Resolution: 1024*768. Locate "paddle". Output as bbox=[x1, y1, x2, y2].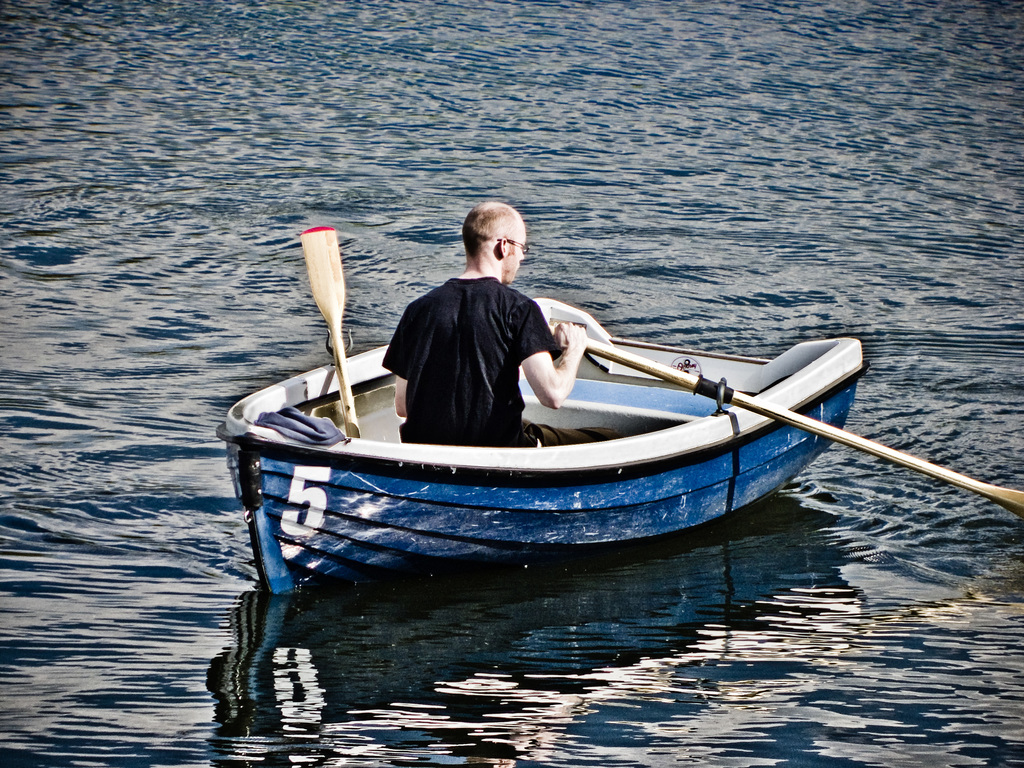
bbox=[554, 305, 1020, 523].
